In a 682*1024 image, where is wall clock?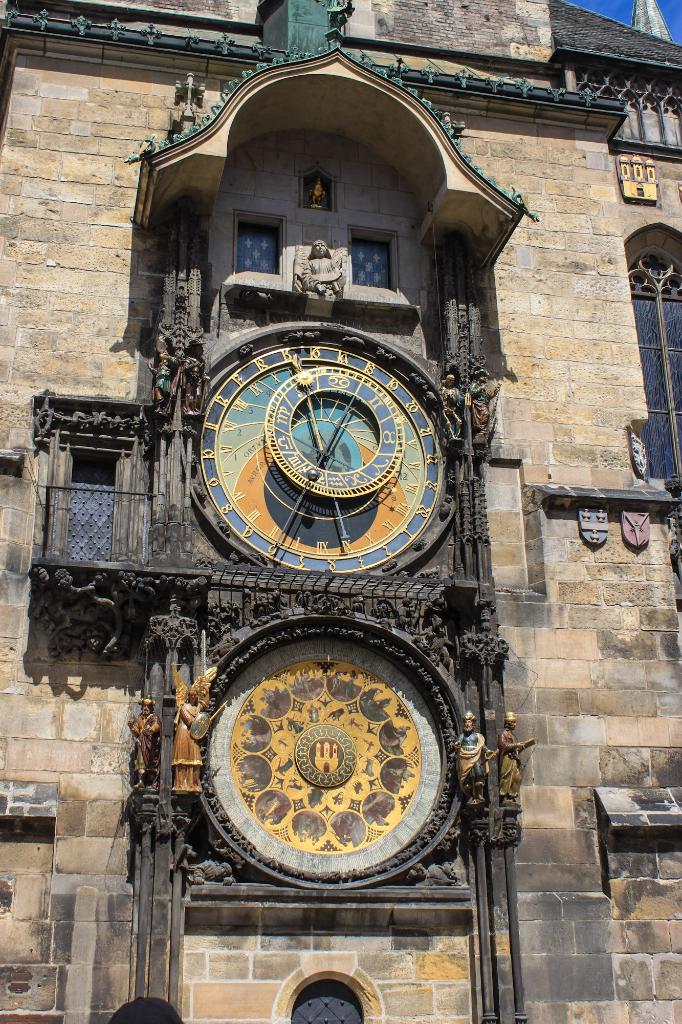
crop(196, 338, 450, 573).
